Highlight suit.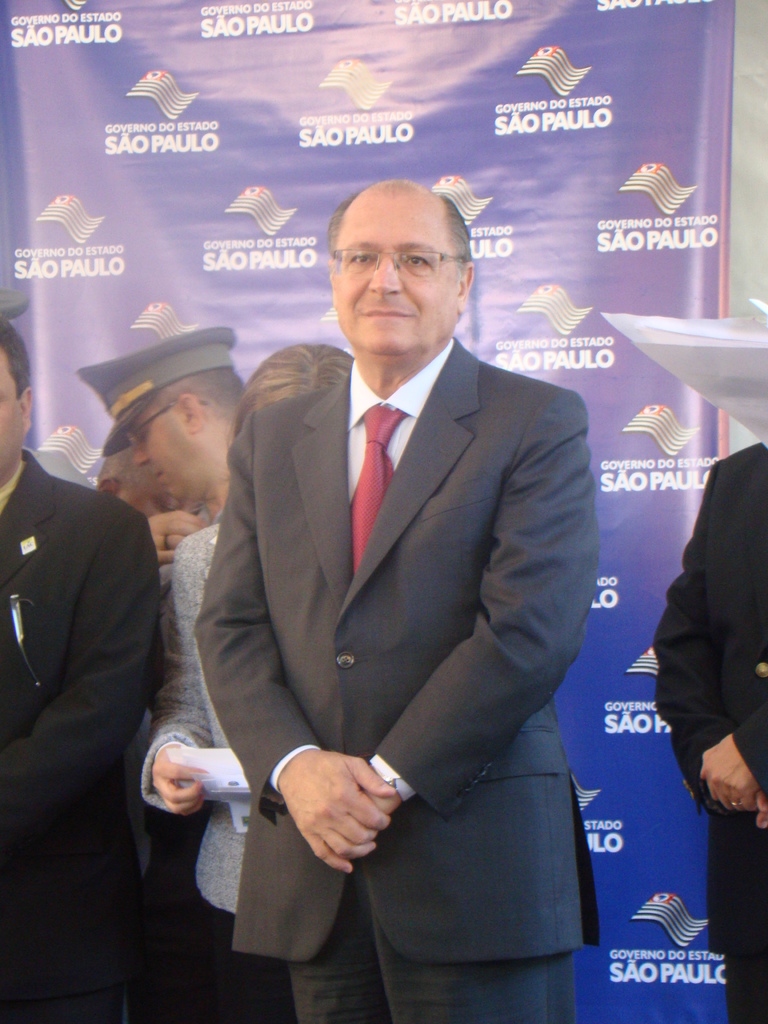
Highlighted region: <box>653,445,767,1023</box>.
